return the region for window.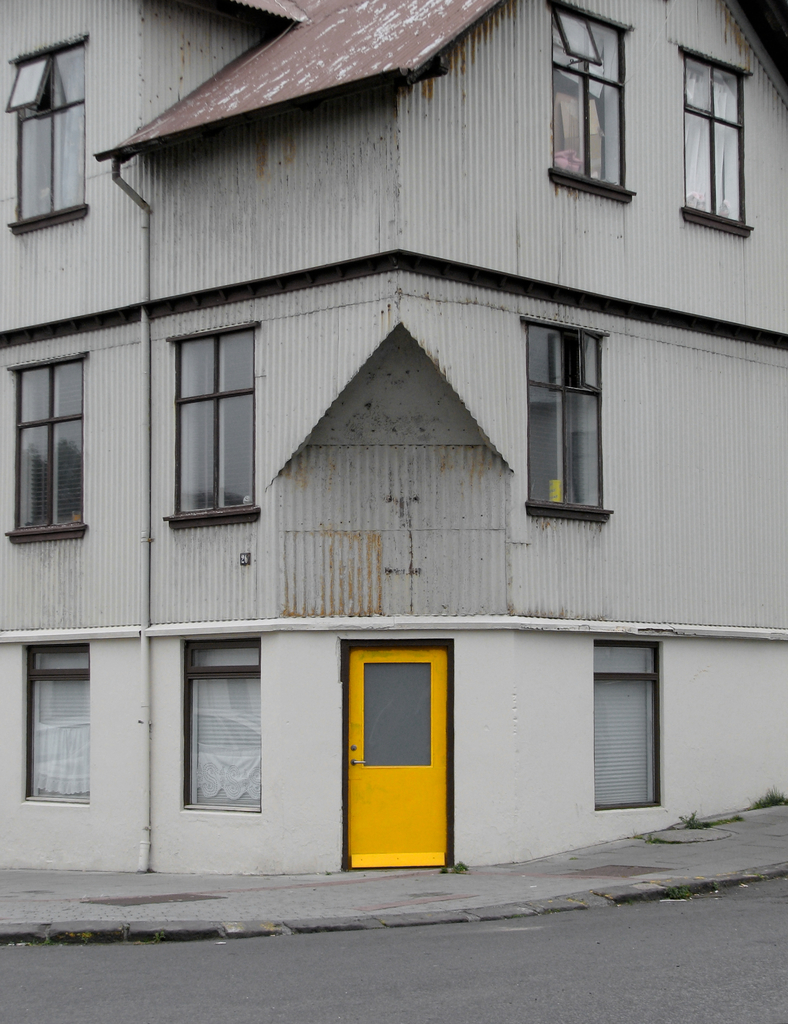
10:34:89:232.
